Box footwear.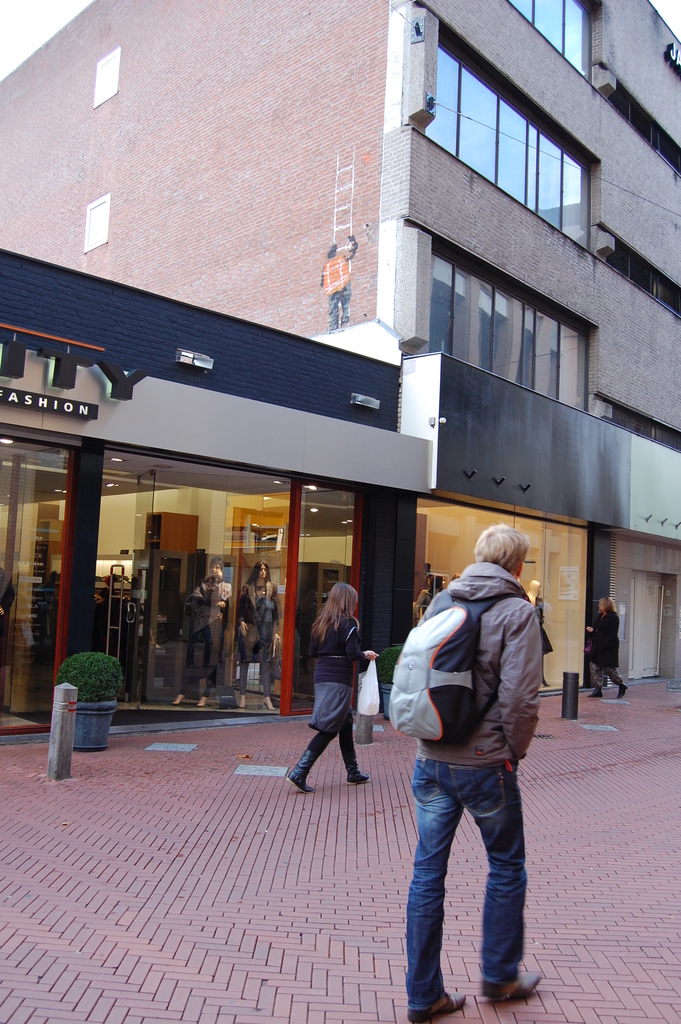
x1=286, y1=750, x2=315, y2=792.
